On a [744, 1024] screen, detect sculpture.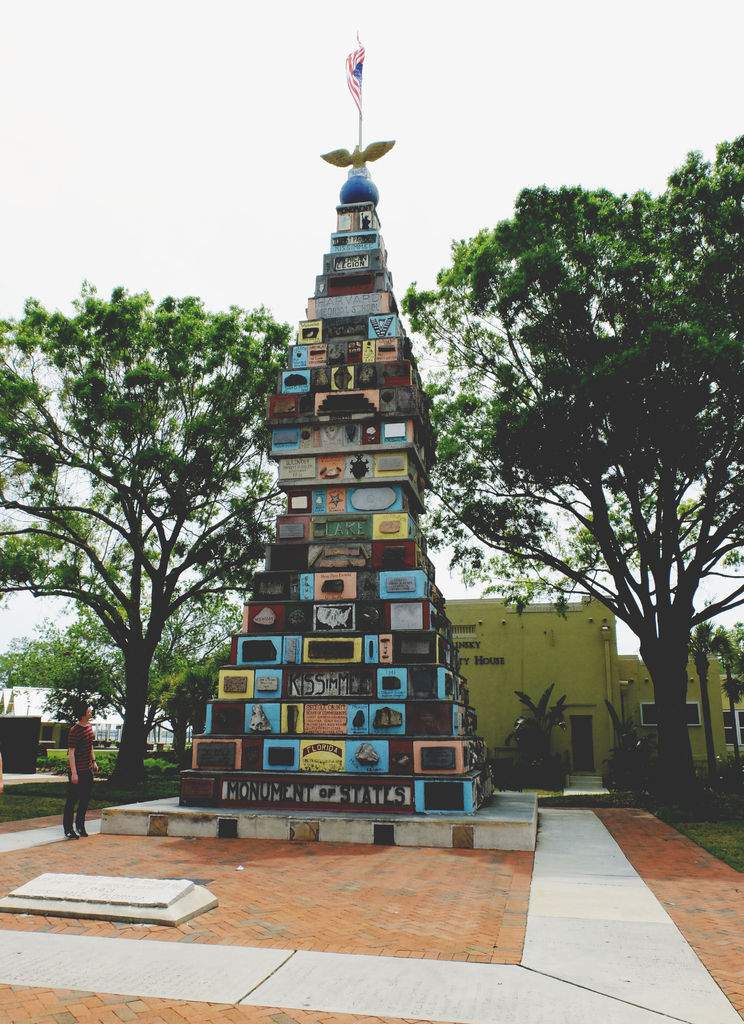
<bbox>191, 19, 514, 880</bbox>.
